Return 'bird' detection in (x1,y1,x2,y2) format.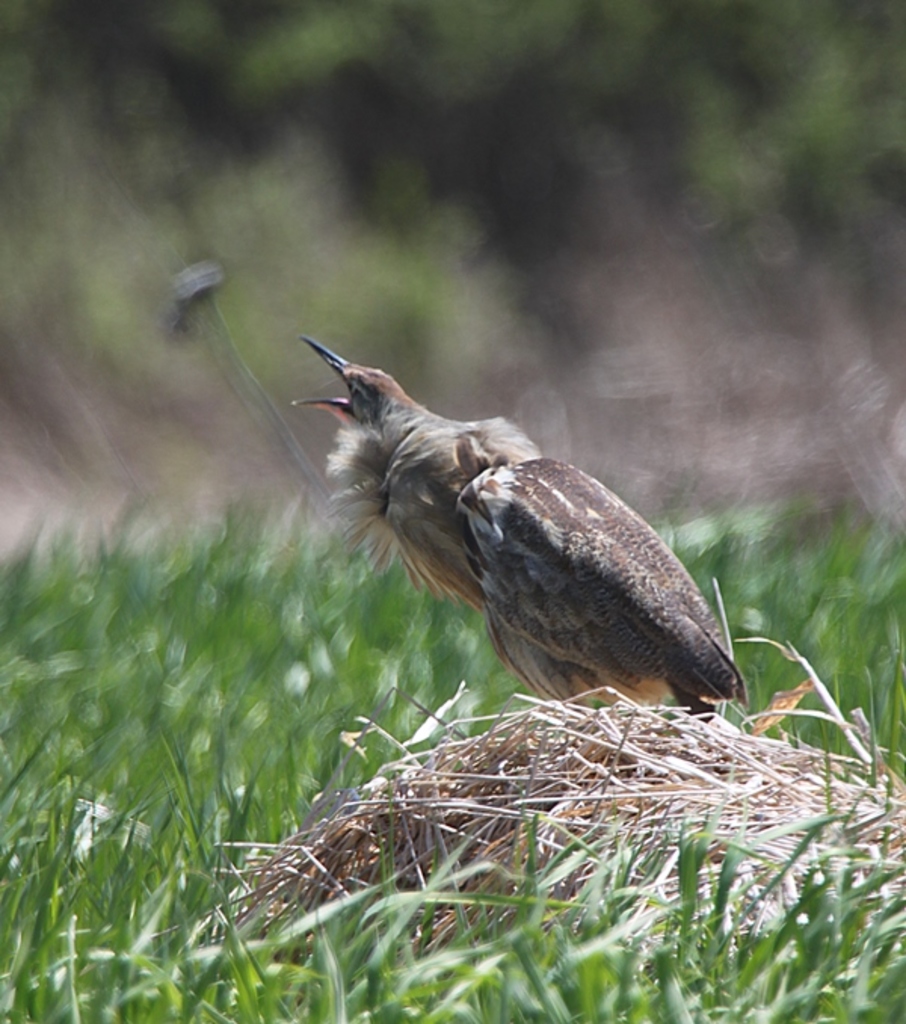
(300,346,760,736).
